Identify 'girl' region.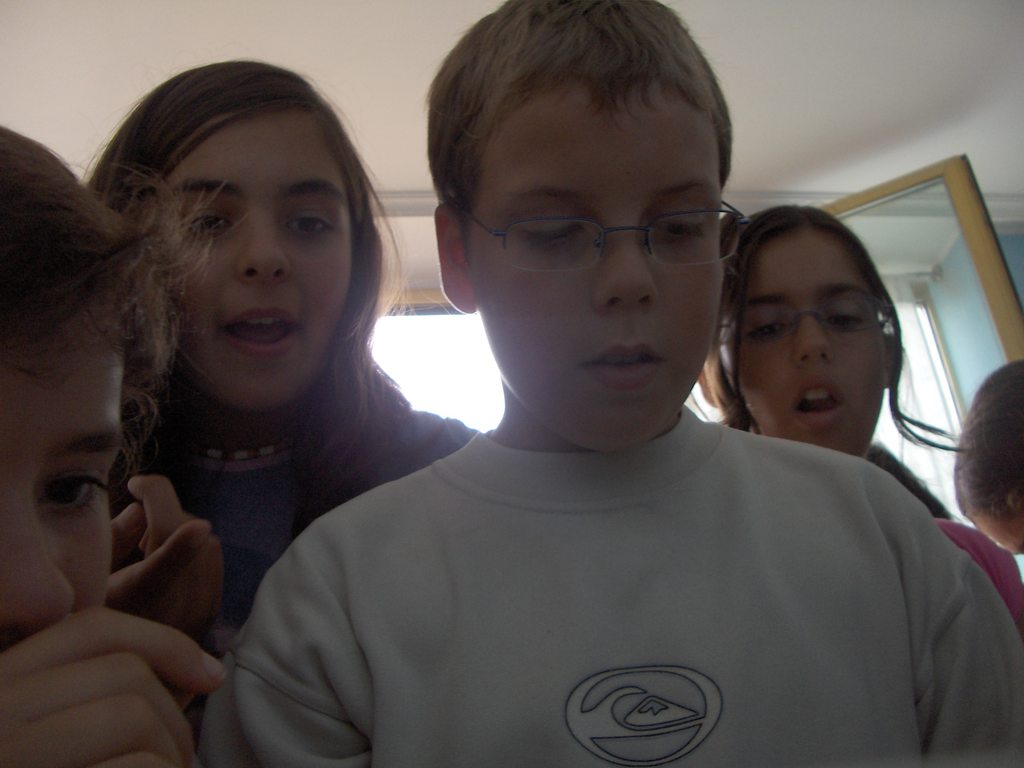
Region: [0,120,230,767].
